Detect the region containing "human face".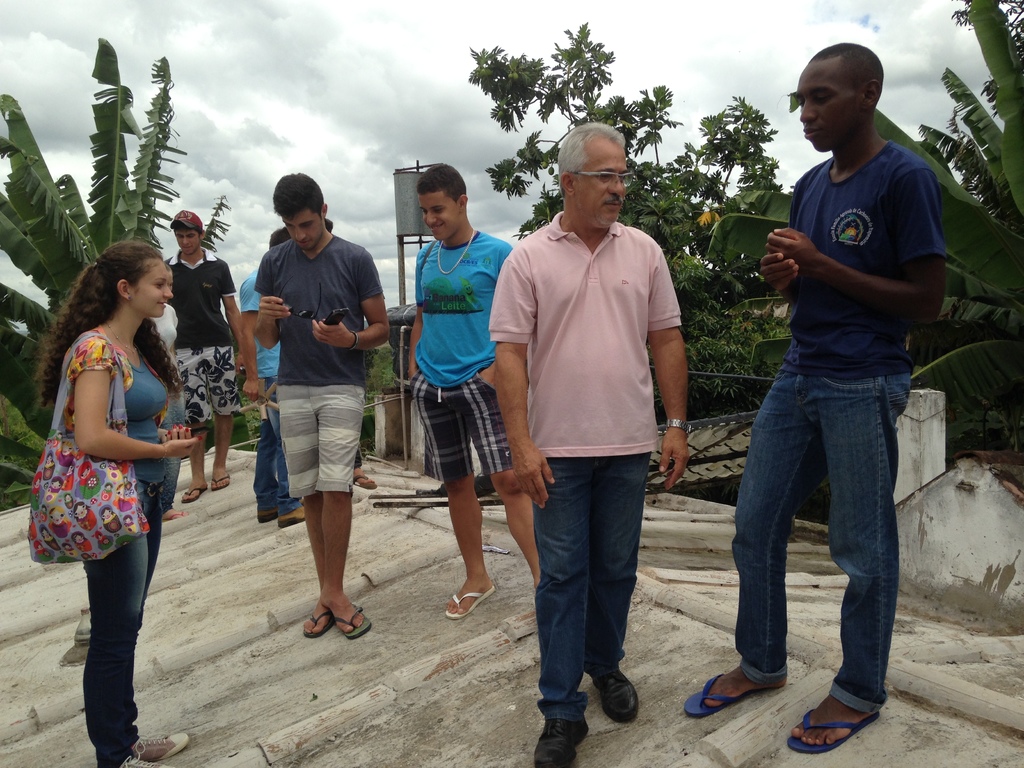
(417,190,456,241).
